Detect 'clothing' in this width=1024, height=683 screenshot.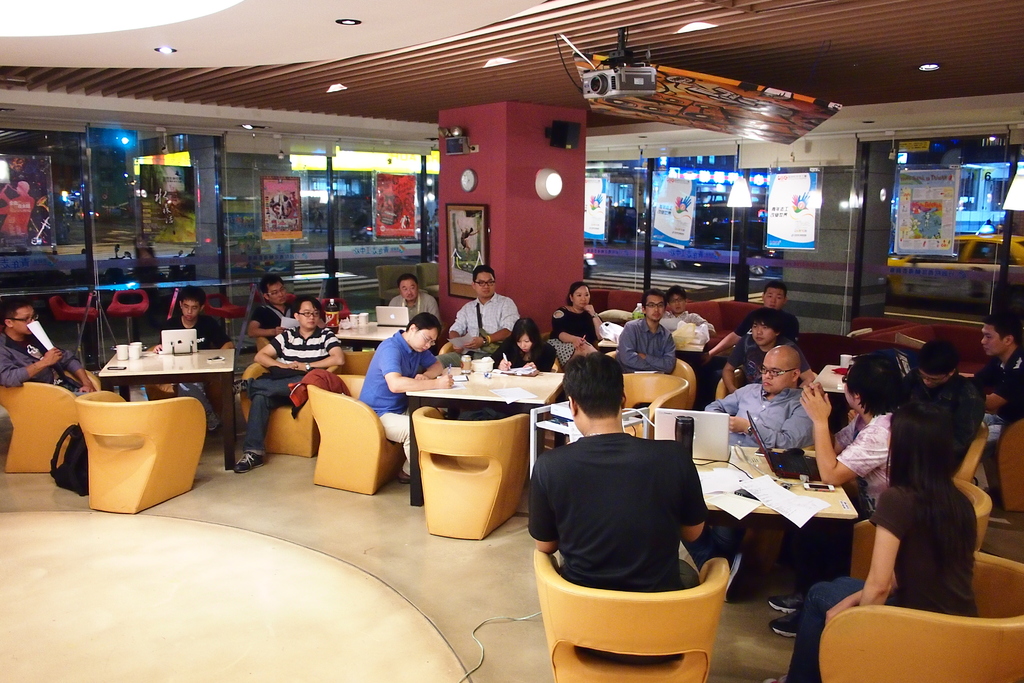
Detection: {"left": 785, "top": 481, "right": 982, "bottom": 682}.
